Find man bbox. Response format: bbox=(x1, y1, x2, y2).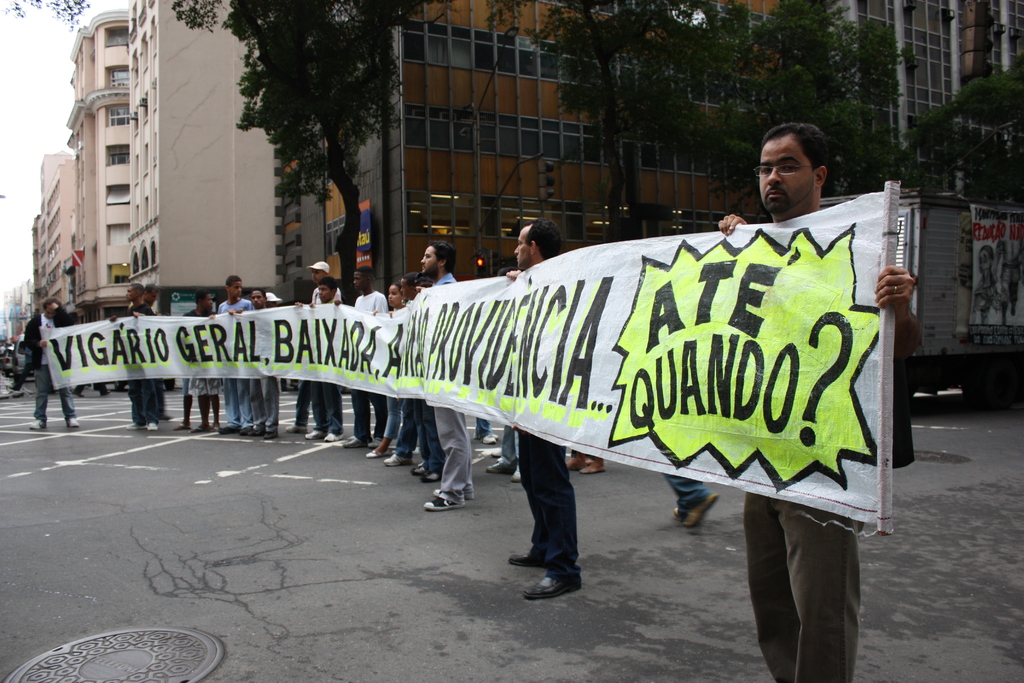
bbox=(124, 280, 172, 419).
